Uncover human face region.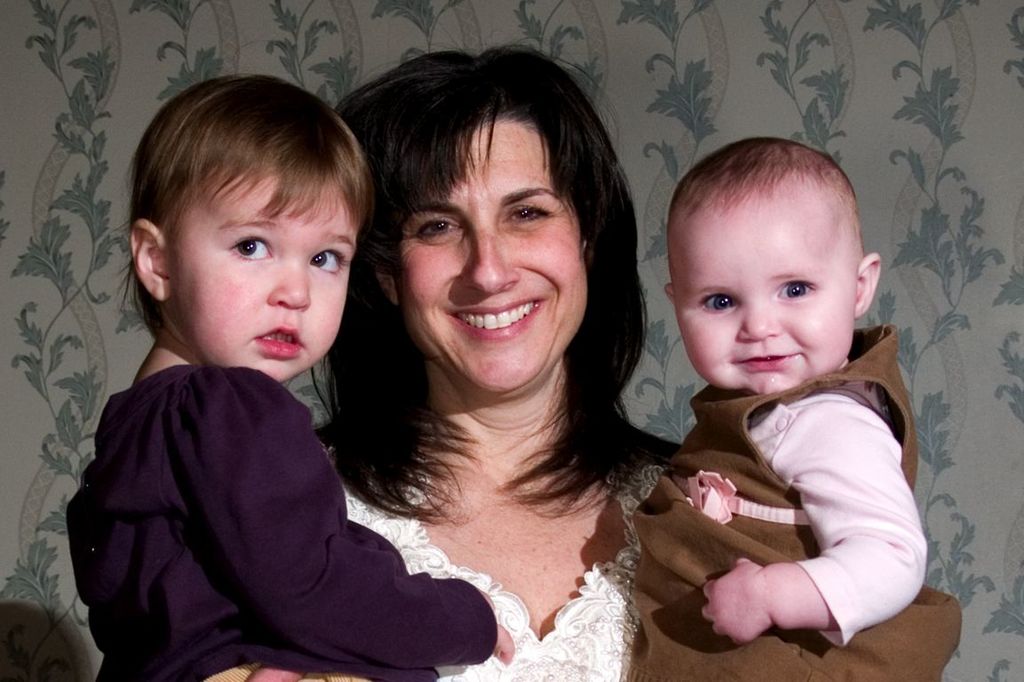
Uncovered: (left=177, top=174, right=345, bottom=375).
